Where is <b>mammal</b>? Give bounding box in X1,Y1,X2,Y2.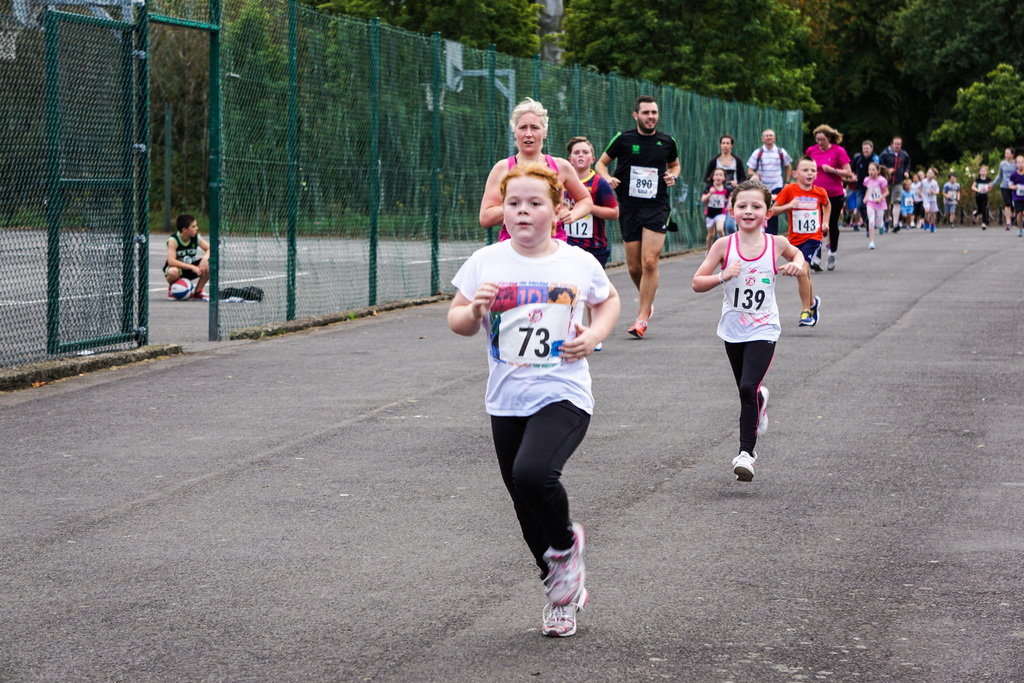
801,121,852,265.
